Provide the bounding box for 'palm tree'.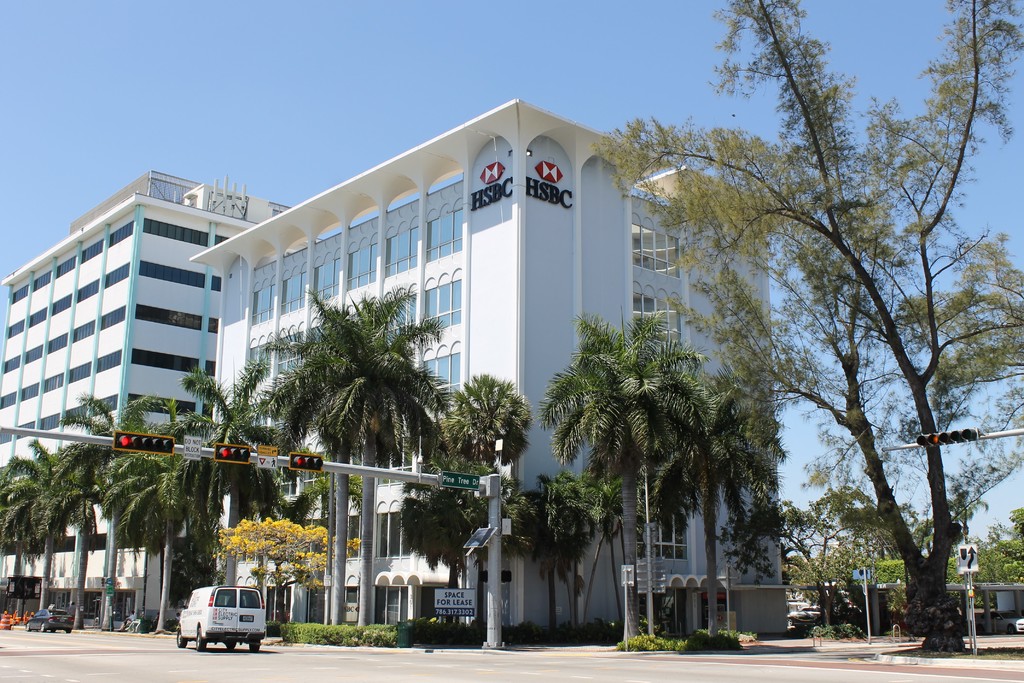
426,375,516,648.
